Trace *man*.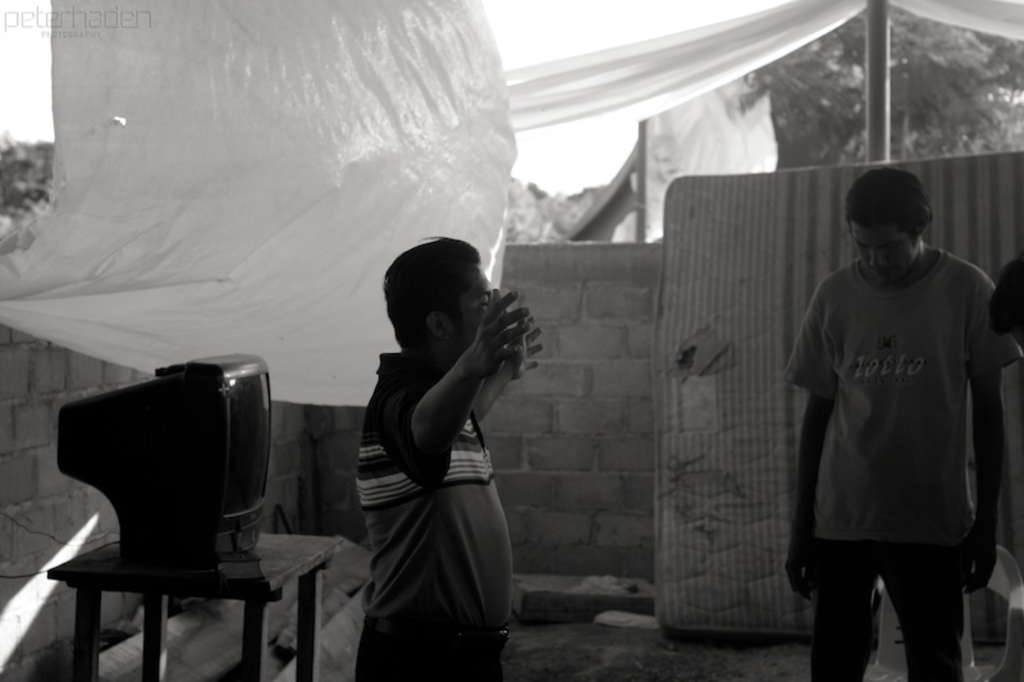
Traced to l=356, t=237, r=545, b=681.
